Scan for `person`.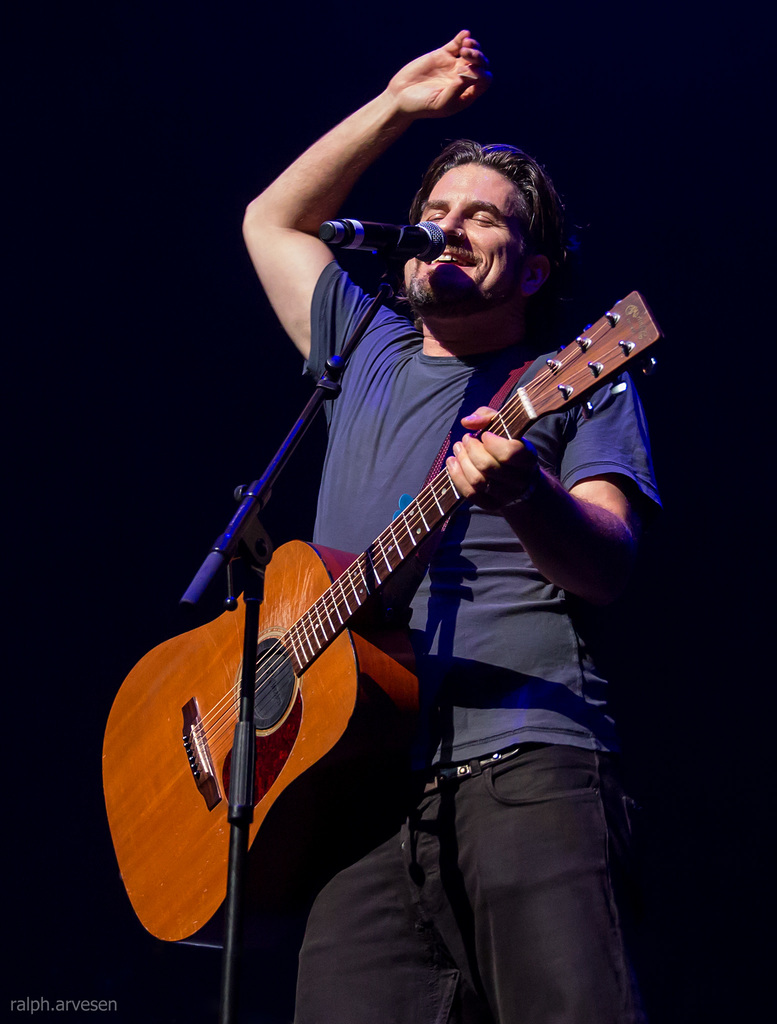
Scan result: box(123, 111, 638, 993).
